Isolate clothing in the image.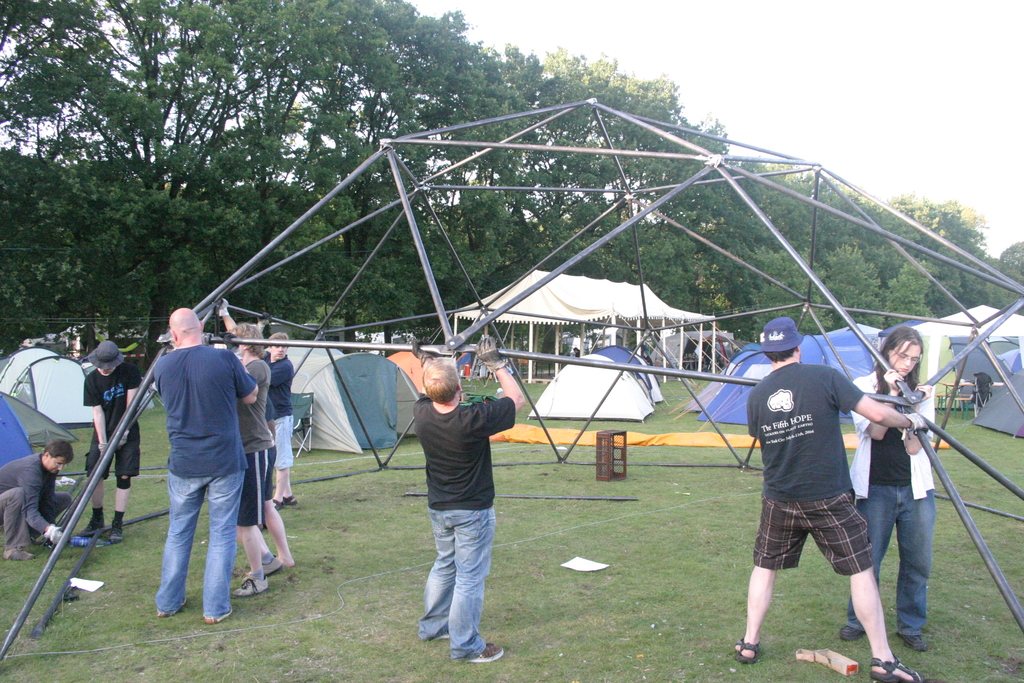
Isolated region: 399,353,511,643.
